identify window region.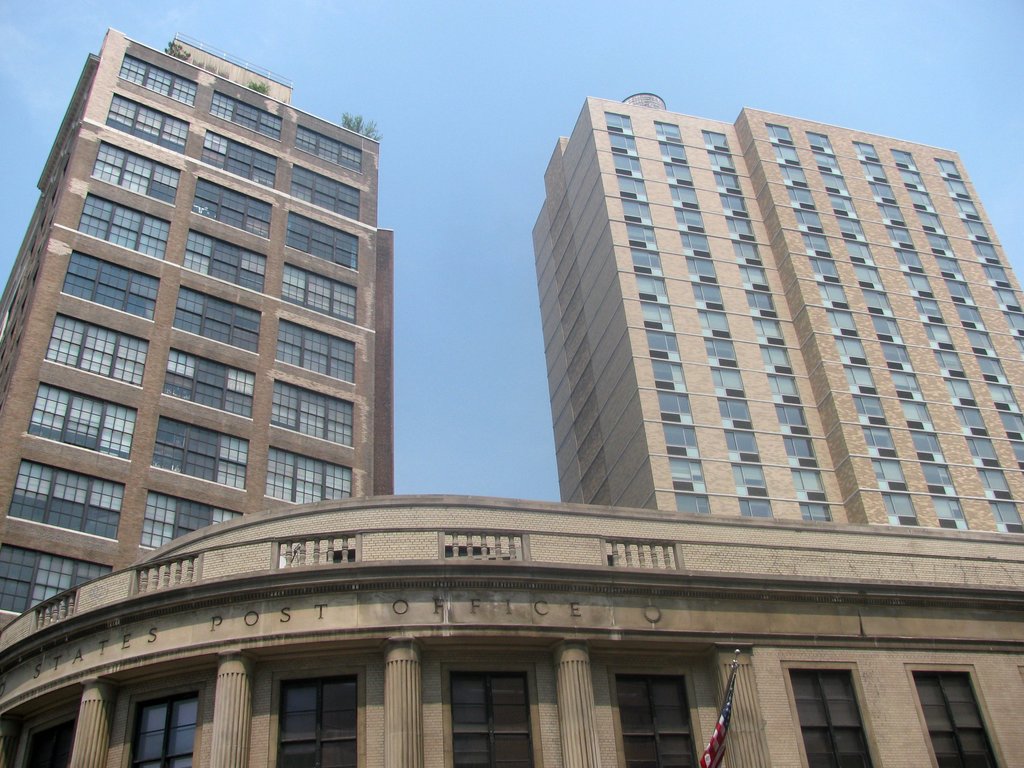
Region: pyautogui.locateOnScreen(744, 288, 775, 316).
